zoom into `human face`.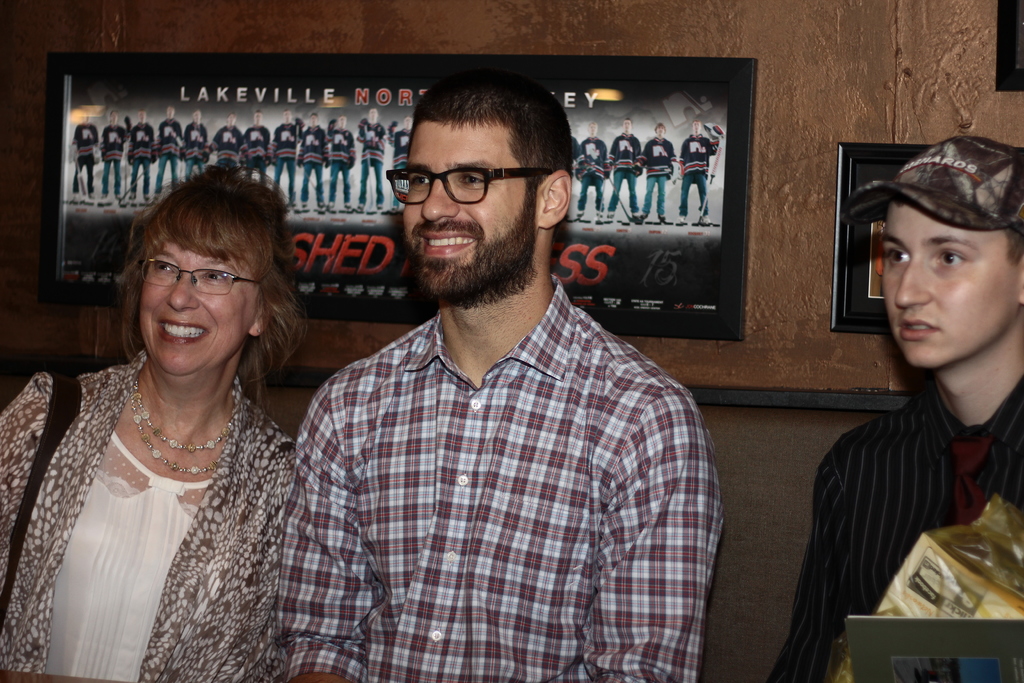
Zoom target: 282,110,289,121.
